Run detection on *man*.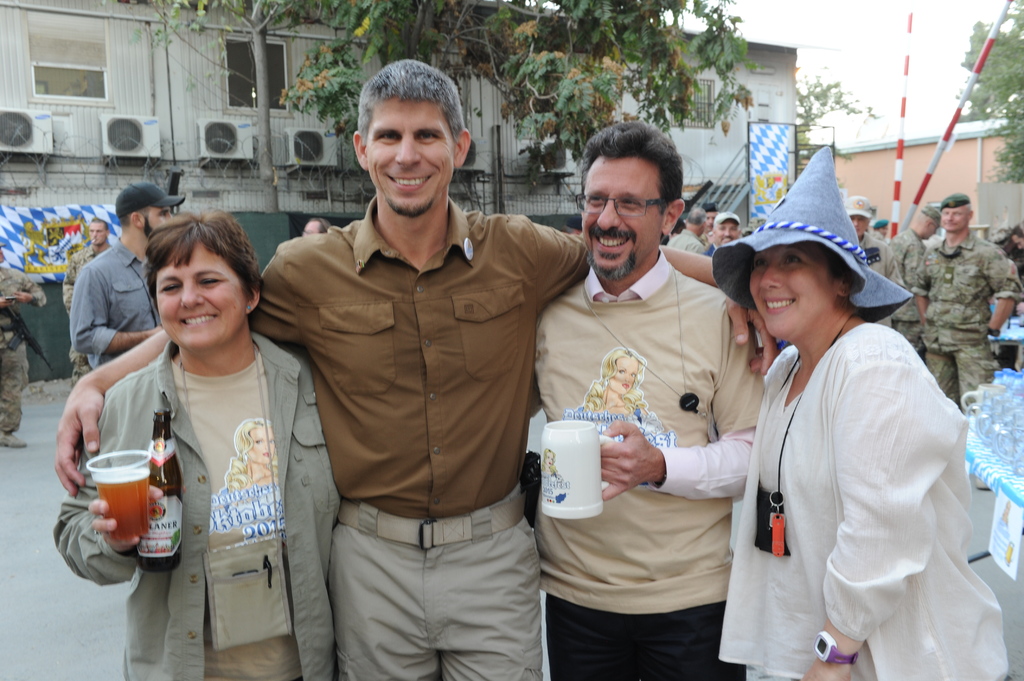
Result: (846, 195, 904, 280).
